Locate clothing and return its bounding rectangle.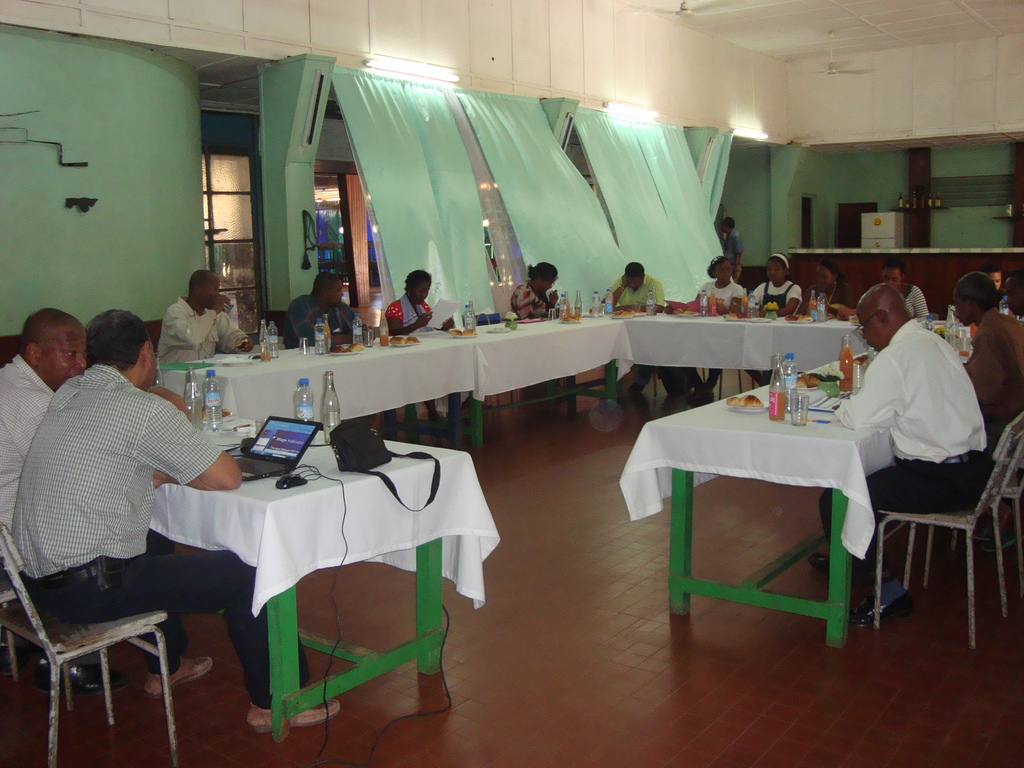
rect(160, 298, 239, 368).
